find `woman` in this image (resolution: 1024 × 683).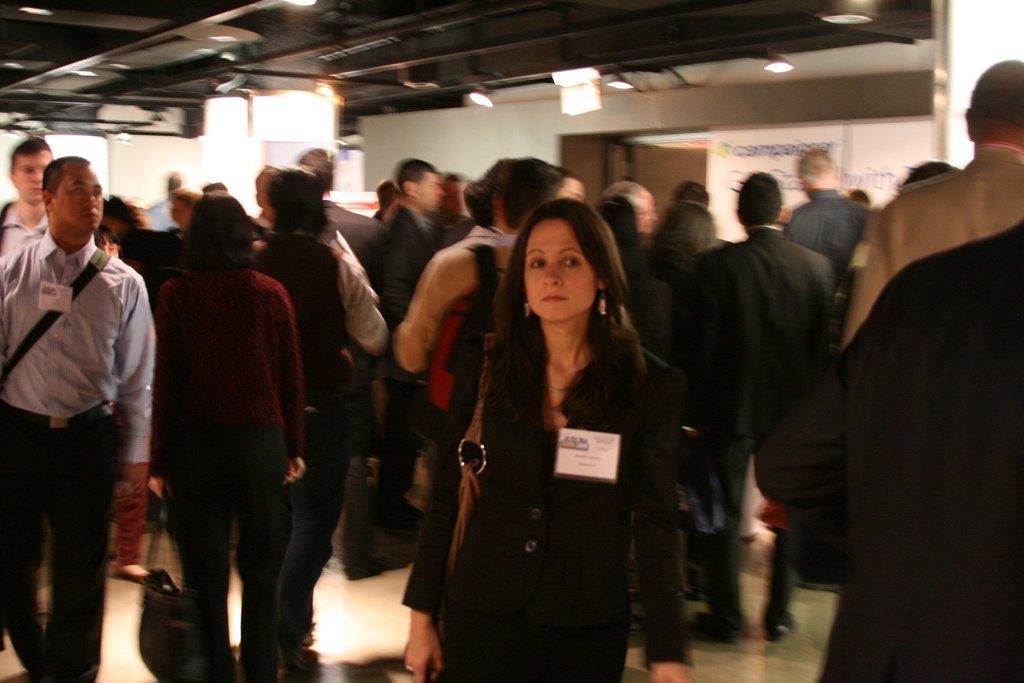
Rect(634, 194, 717, 630).
